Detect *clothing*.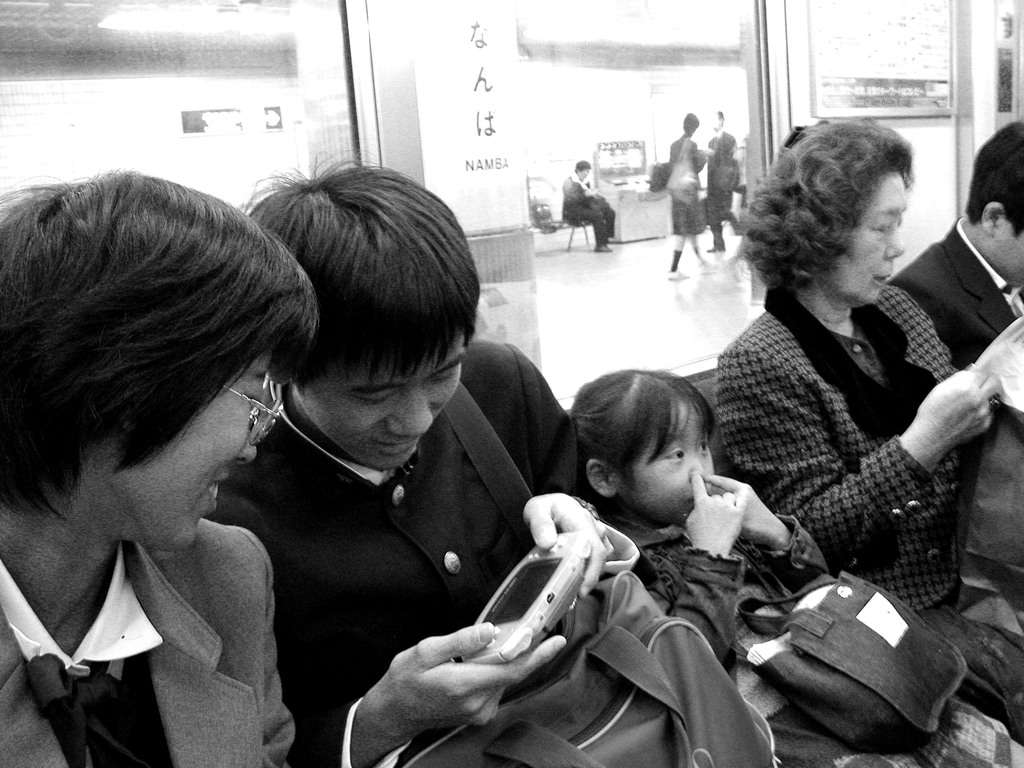
Detected at locate(611, 516, 1020, 767).
